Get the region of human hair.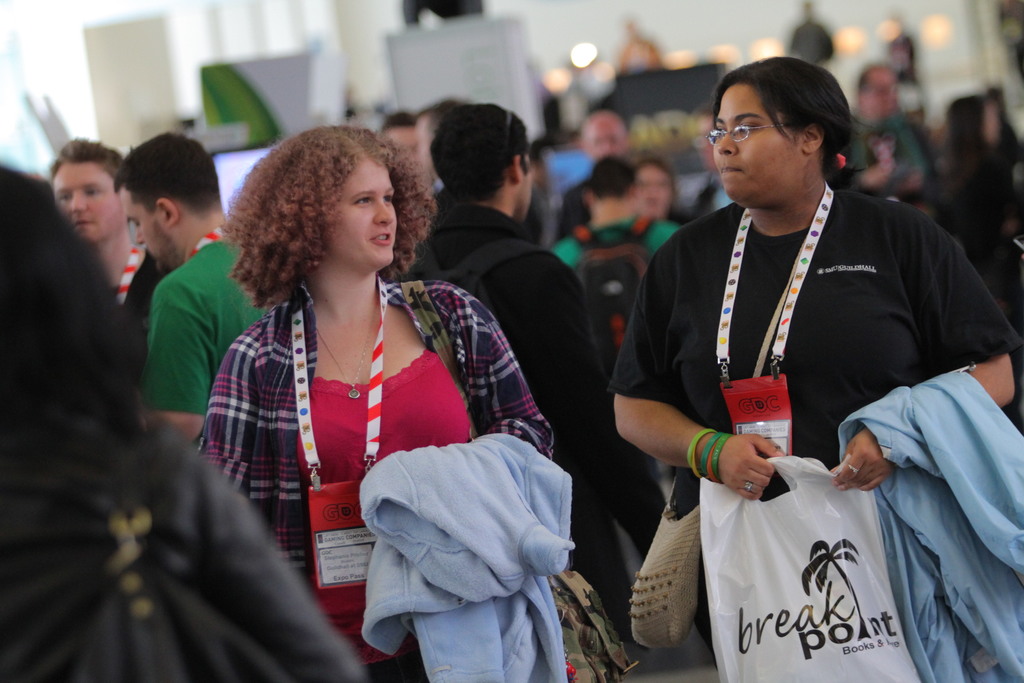
<bbox>429, 99, 526, 207</bbox>.
